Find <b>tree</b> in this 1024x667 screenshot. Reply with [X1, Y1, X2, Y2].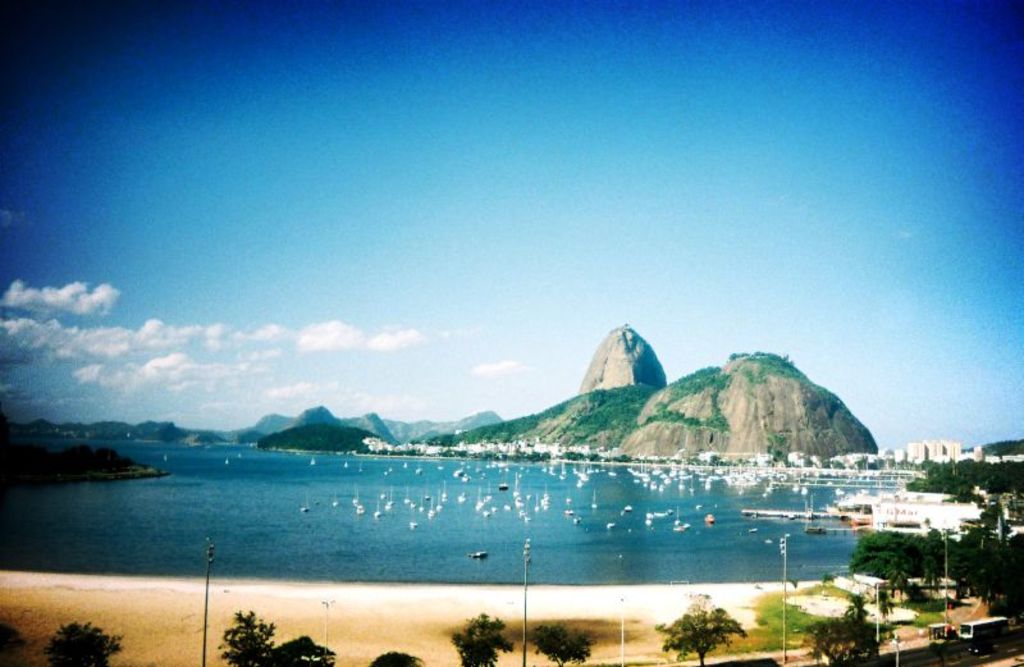
[650, 608, 742, 664].
